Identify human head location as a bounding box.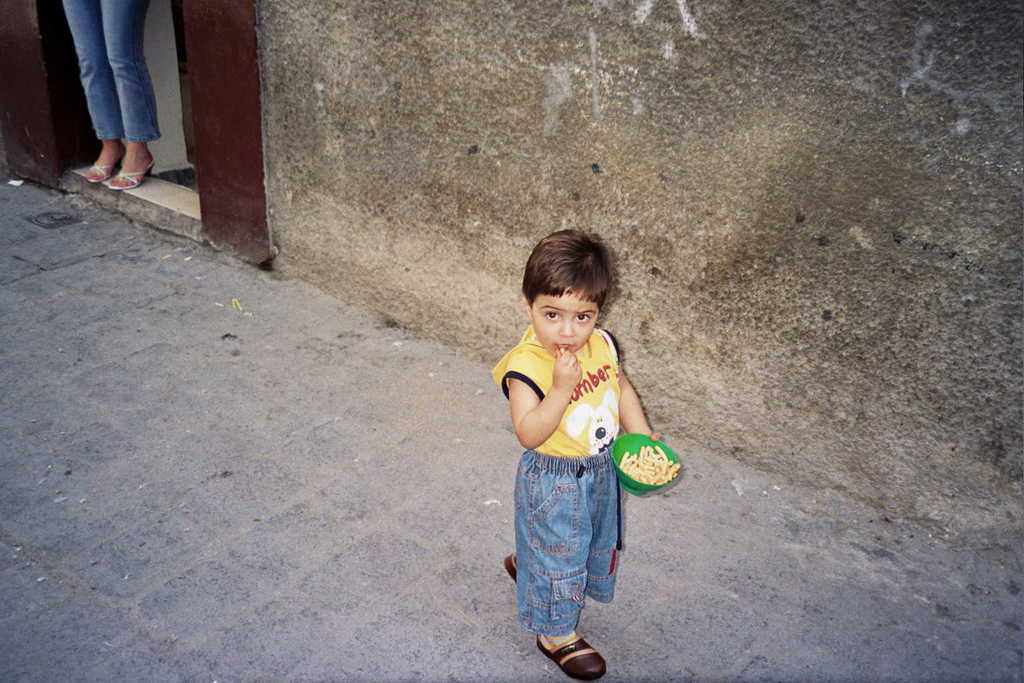
(left=511, top=241, right=616, bottom=356).
